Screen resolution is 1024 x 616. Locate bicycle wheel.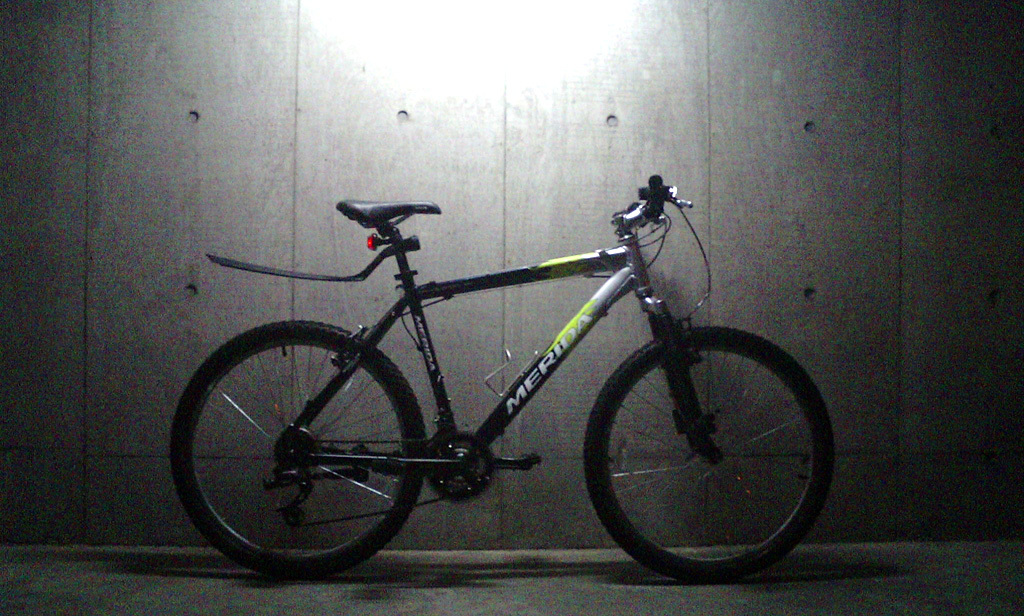
box=[584, 325, 840, 586].
